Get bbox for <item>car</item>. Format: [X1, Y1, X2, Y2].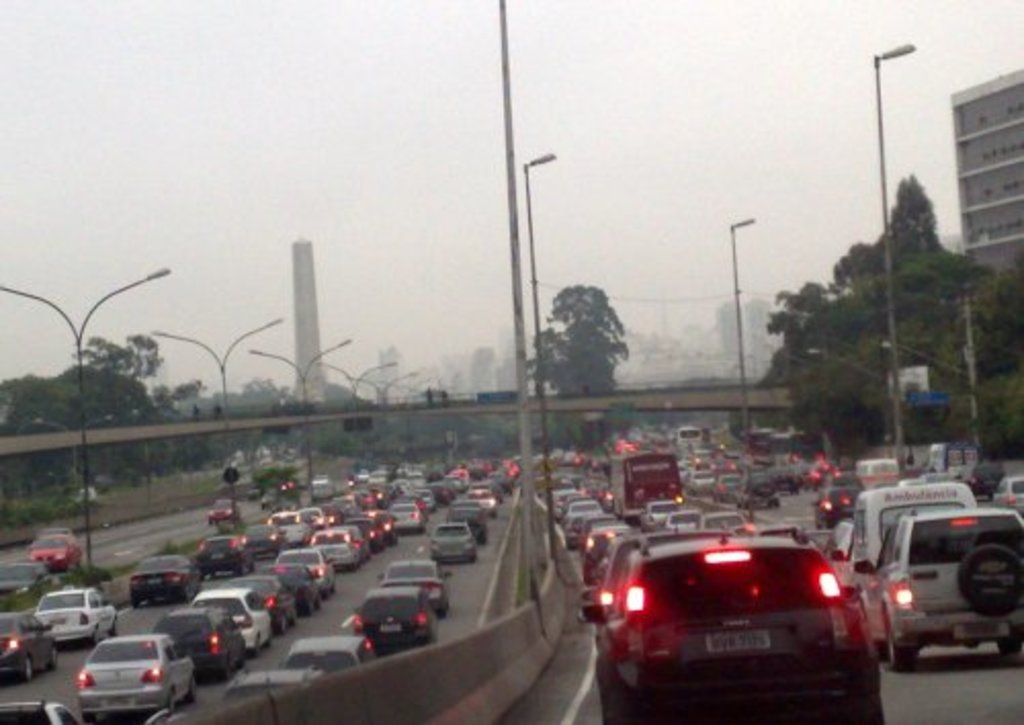
[813, 489, 854, 528].
